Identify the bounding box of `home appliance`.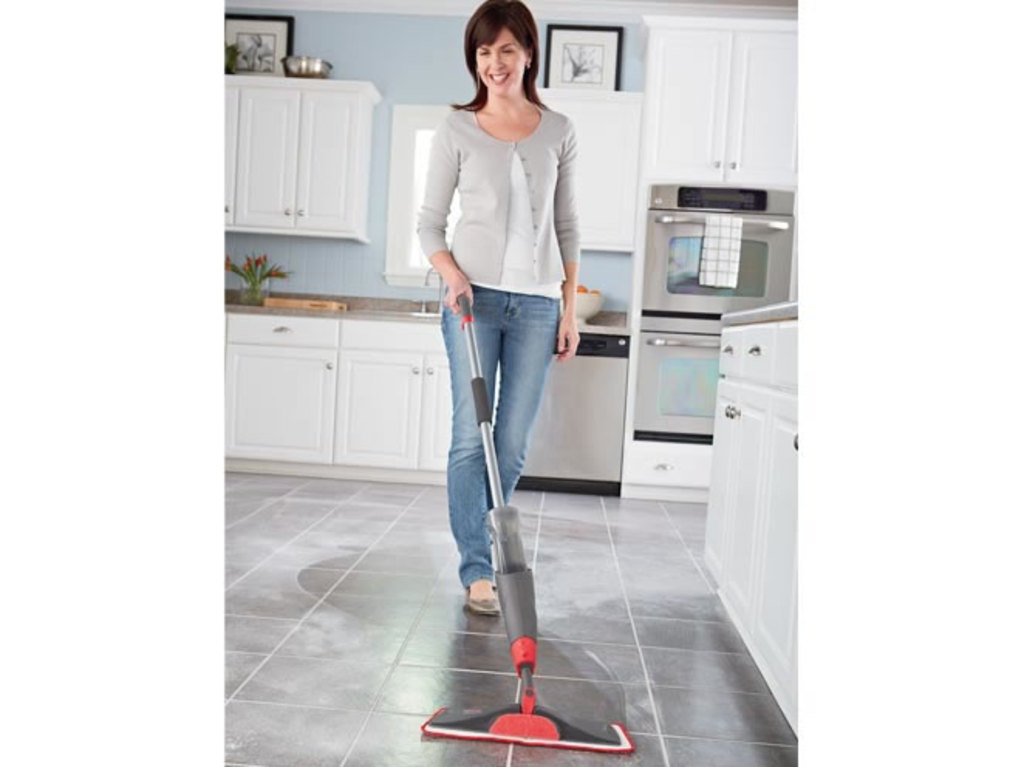
region(626, 172, 798, 309).
